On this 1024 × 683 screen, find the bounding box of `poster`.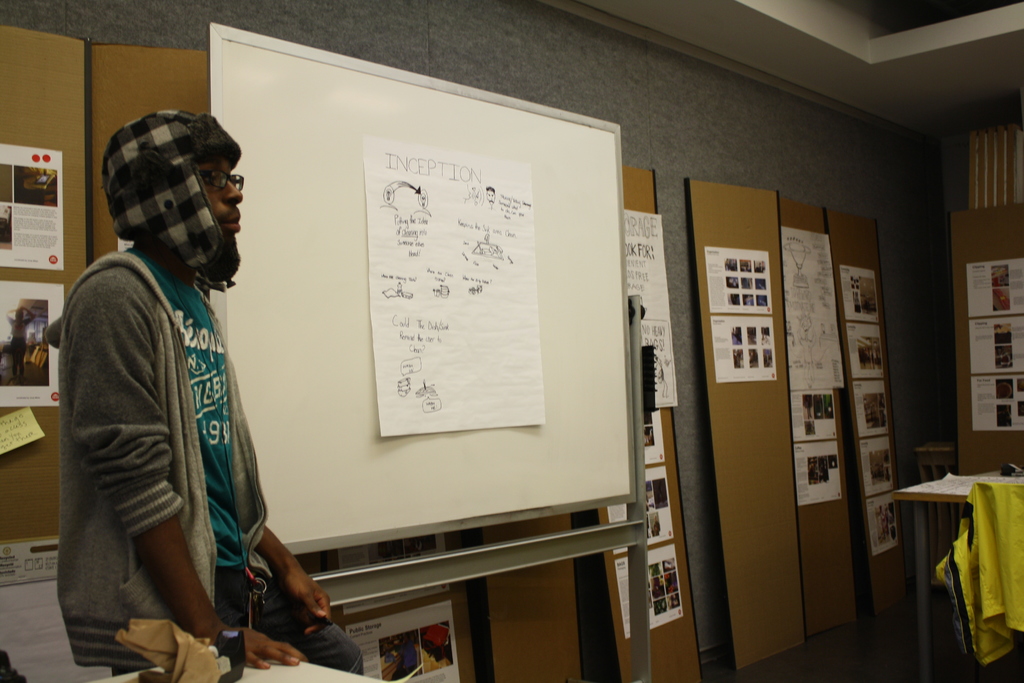
Bounding box: x1=346, y1=599, x2=463, y2=682.
